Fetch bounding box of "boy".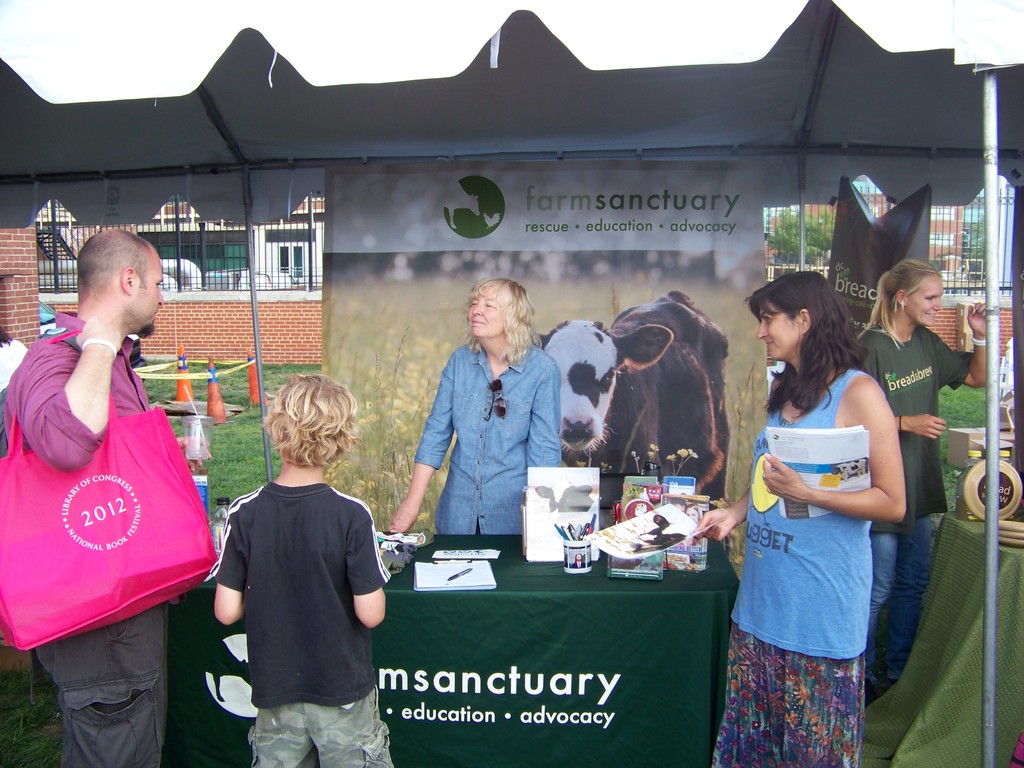
Bbox: bbox(212, 372, 390, 767).
